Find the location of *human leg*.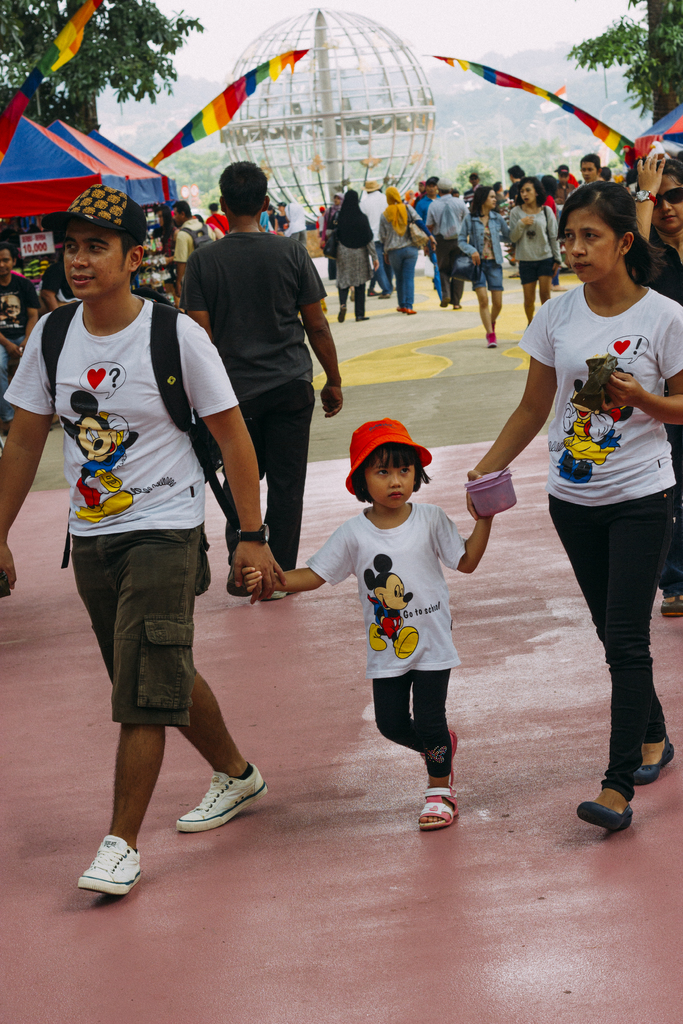
Location: [left=490, top=266, right=506, bottom=332].
